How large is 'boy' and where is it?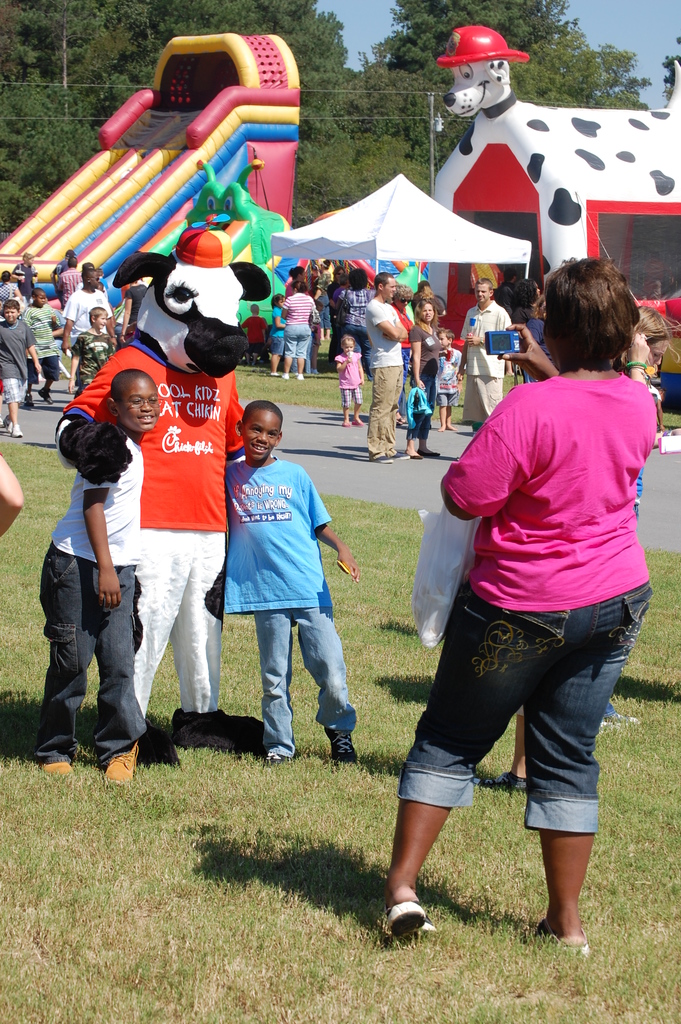
Bounding box: [69, 303, 113, 398].
